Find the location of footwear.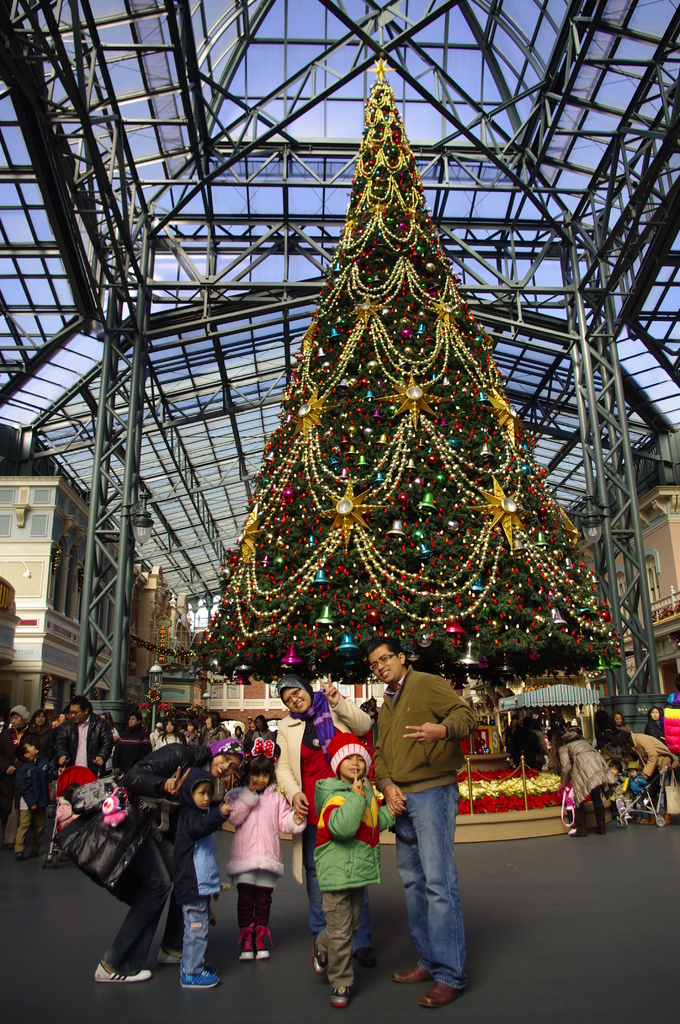
Location: locate(419, 984, 461, 1007).
